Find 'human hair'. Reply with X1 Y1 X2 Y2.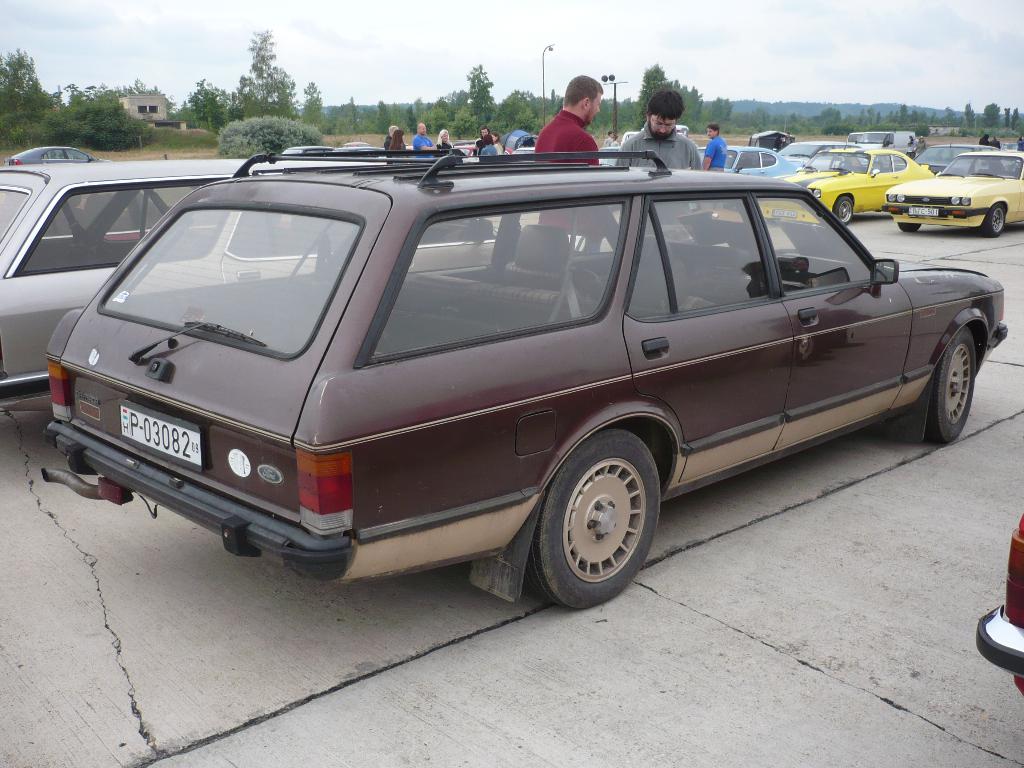
388 124 399 138.
